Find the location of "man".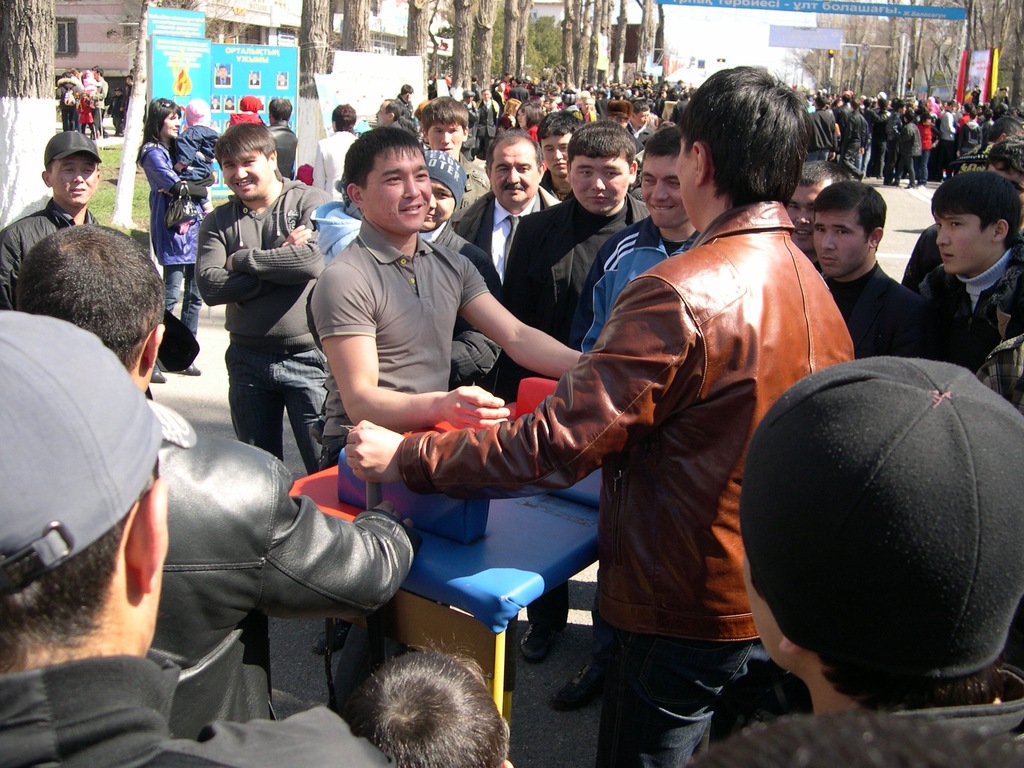
Location: x1=262 y1=99 x2=295 y2=182.
